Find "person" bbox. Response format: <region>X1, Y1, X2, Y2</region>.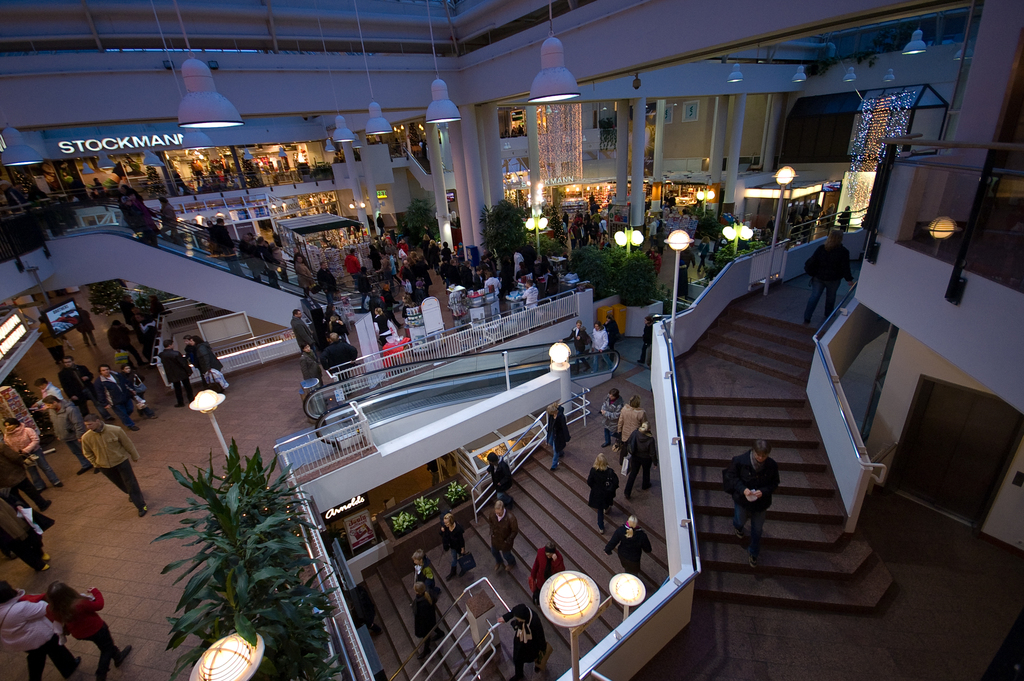
<region>546, 406, 572, 468</region>.
